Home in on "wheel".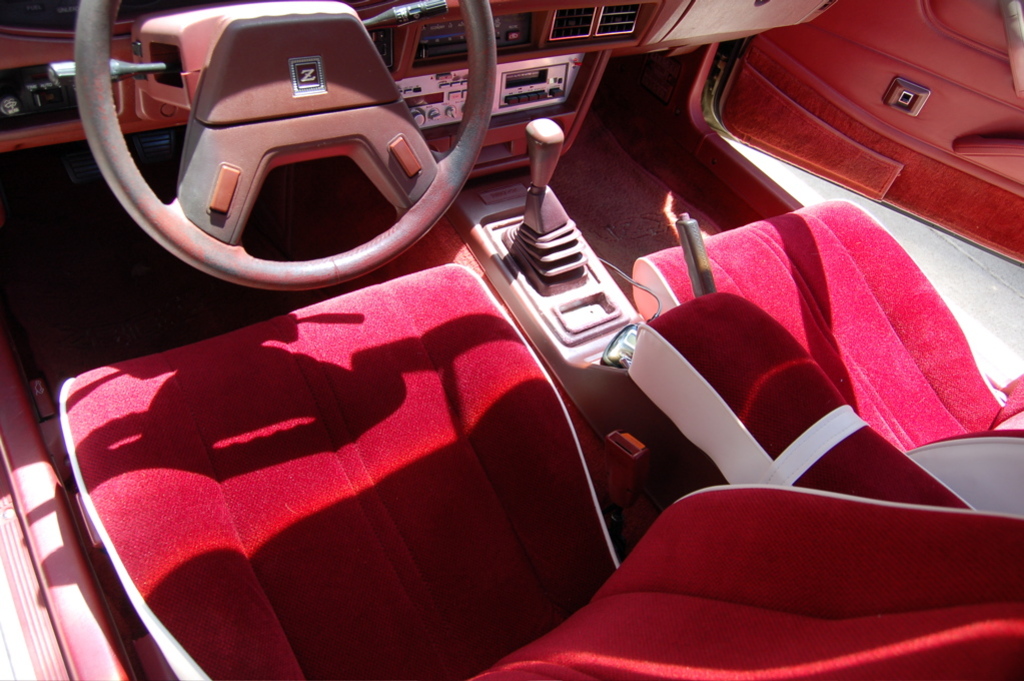
Homed in at [left=72, top=0, right=497, bottom=292].
